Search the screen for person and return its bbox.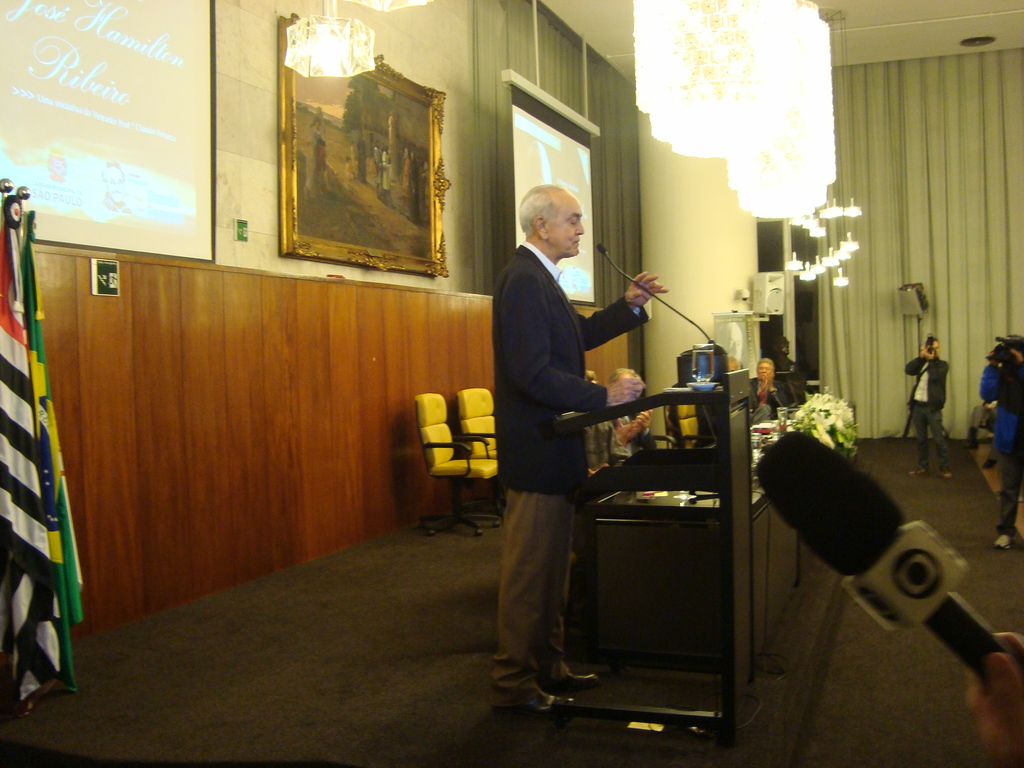
Found: [x1=908, y1=332, x2=945, y2=462].
